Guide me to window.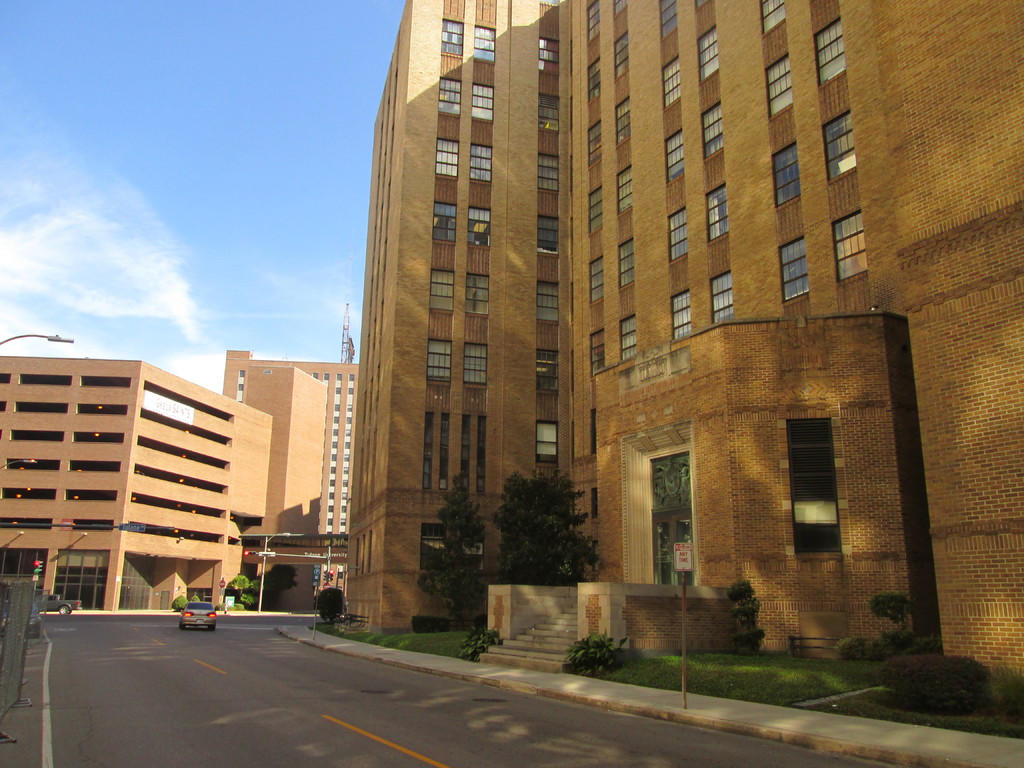
Guidance: [x1=469, y1=143, x2=492, y2=180].
